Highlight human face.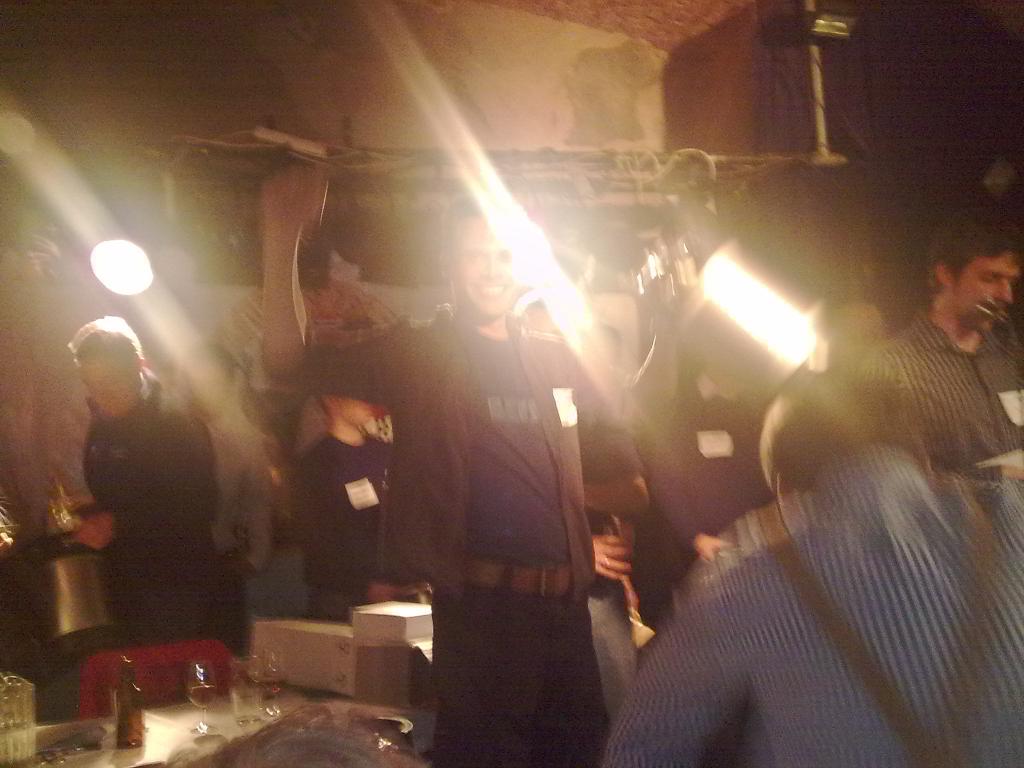
Highlighted region: crop(449, 219, 520, 323).
